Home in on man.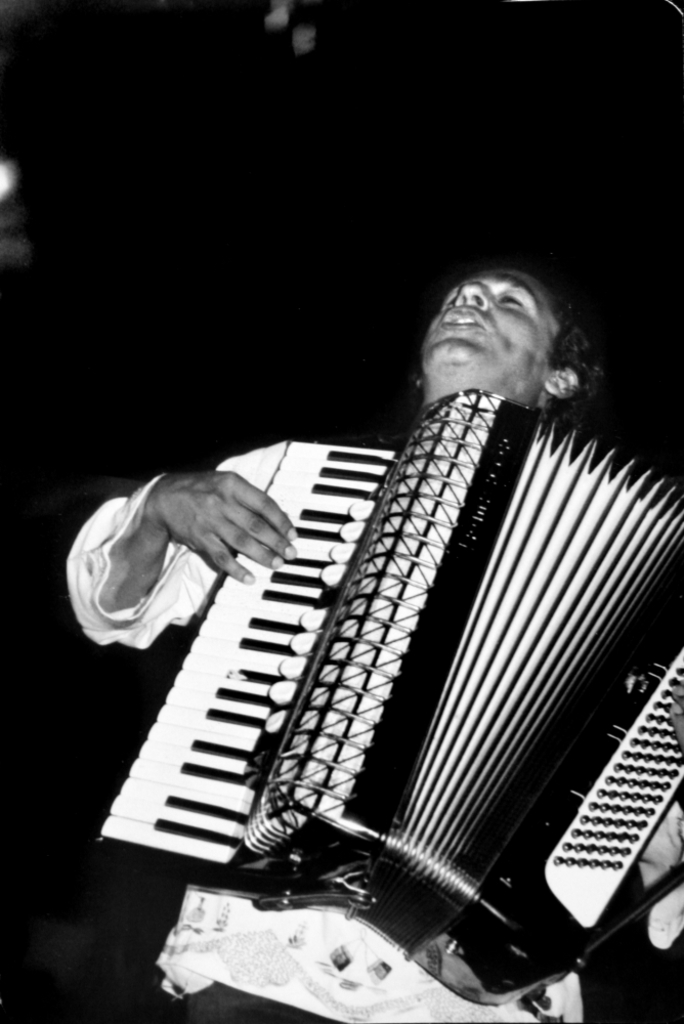
Homed in at rect(50, 251, 624, 1023).
